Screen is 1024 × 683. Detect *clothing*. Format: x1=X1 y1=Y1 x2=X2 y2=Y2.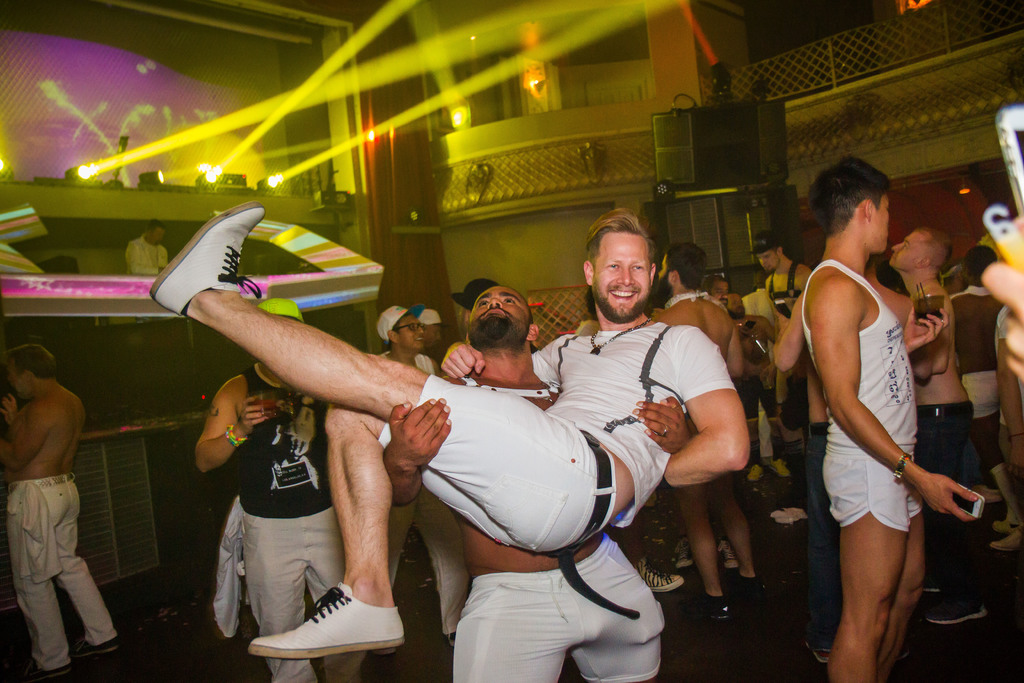
x1=801 y1=259 x2=922 y2=440.
